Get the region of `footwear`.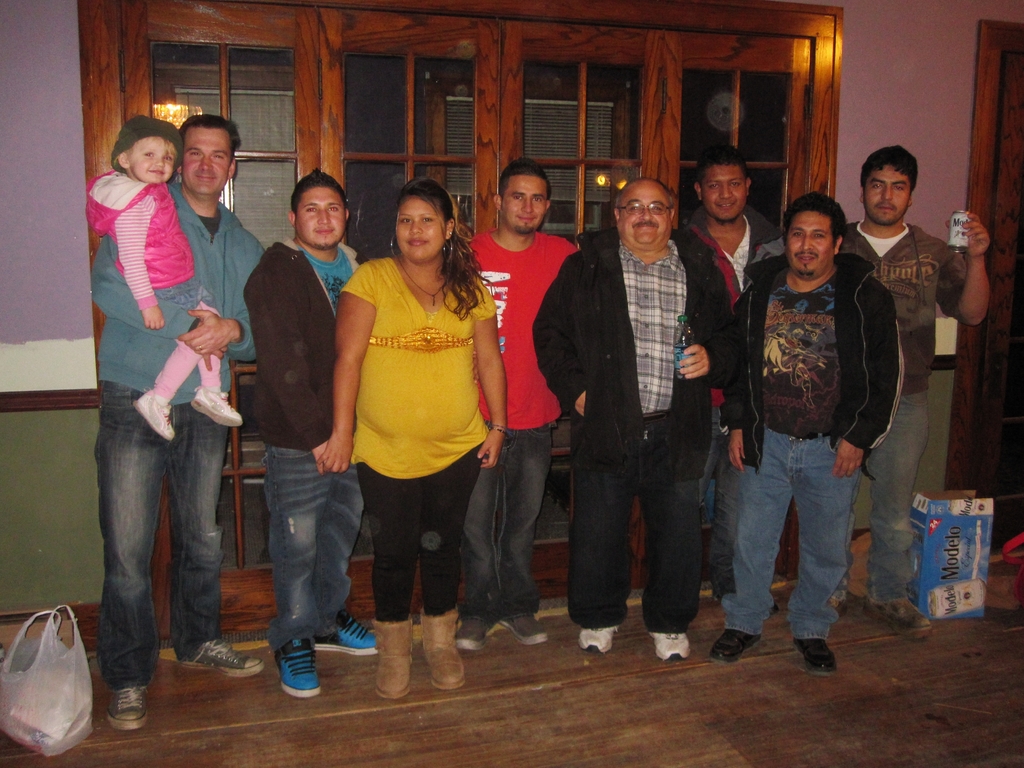
648:632:690:662.
